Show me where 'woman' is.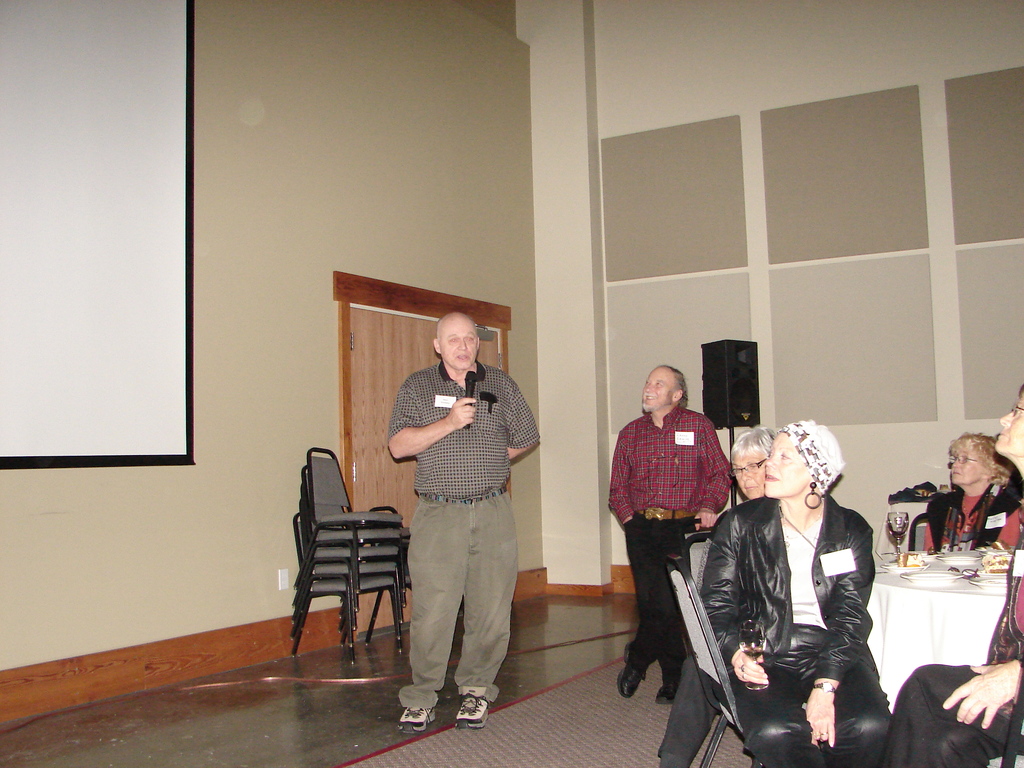
'woman' is at detection(882, 381, 1023, 767).
